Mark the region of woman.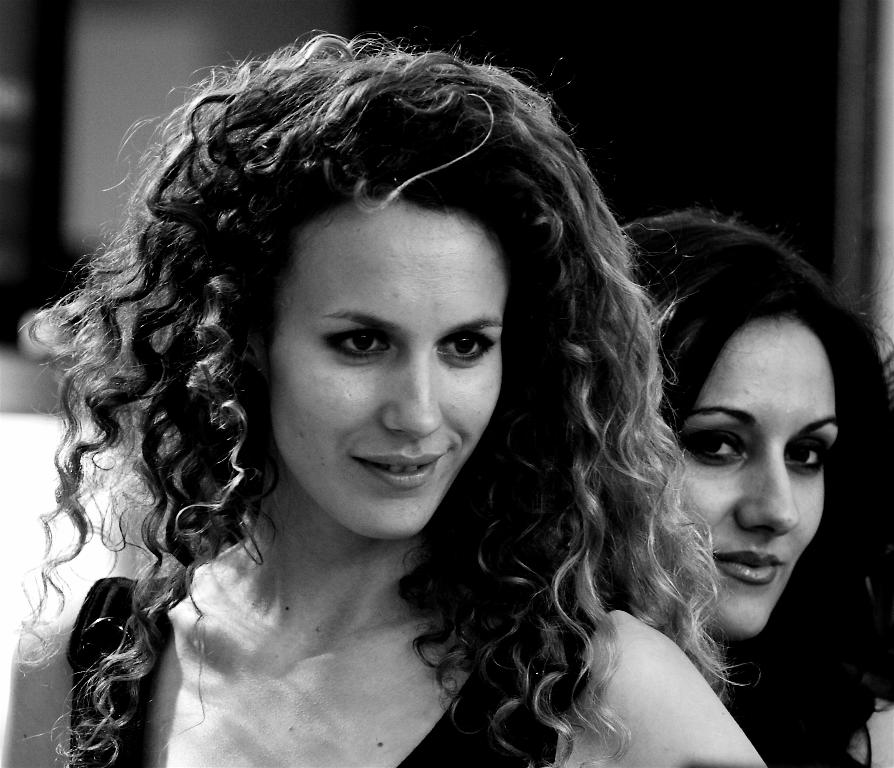
Region: crop(14, 40, 793, 767).
